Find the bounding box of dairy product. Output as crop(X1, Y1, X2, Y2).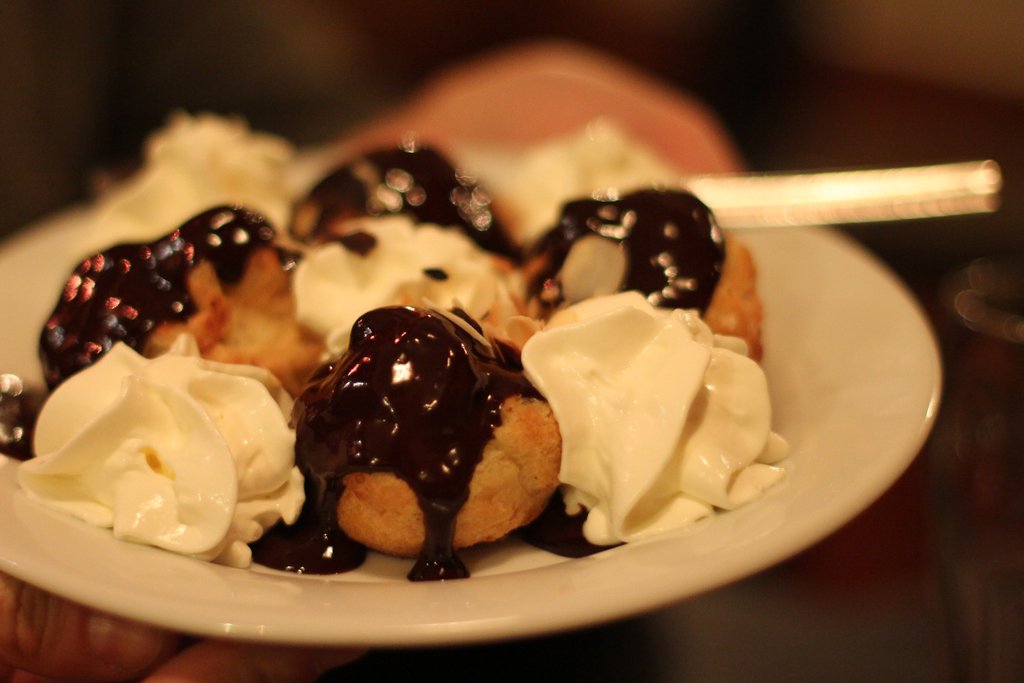
crop(525, 290, 788, 543).
